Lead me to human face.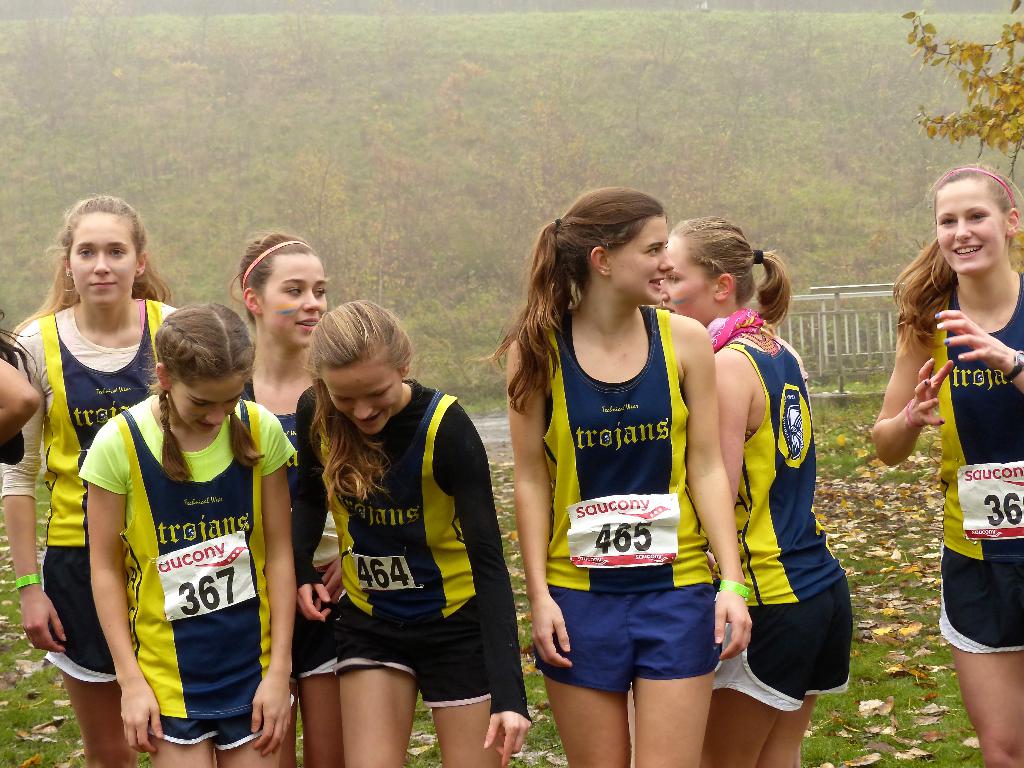
Lead to {"left": 611, "top": 214, "right": 677, "bottom": 308}.
